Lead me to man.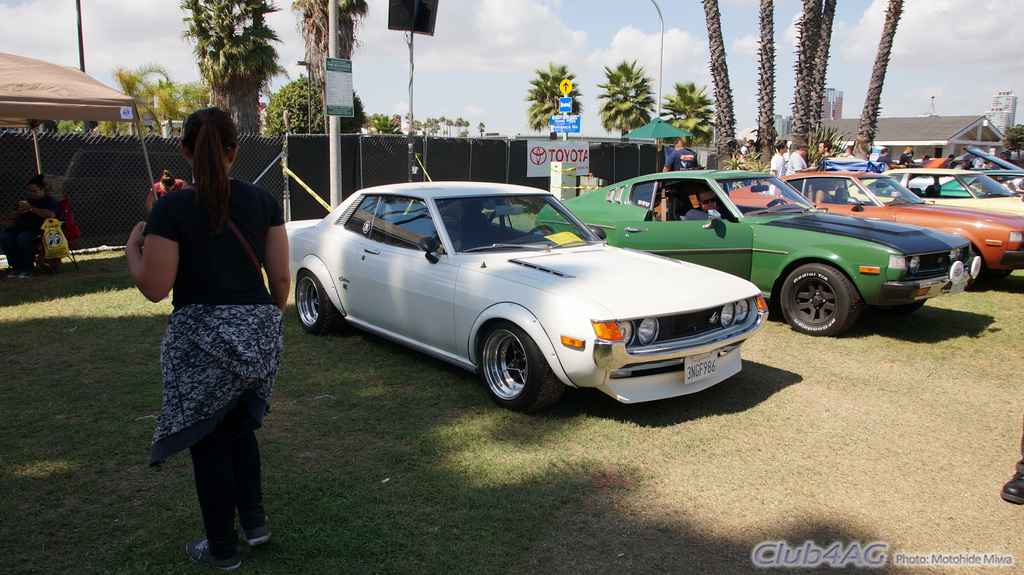
Lead to pyautogui.locateOnScreen(688, 185, 730, 223).
